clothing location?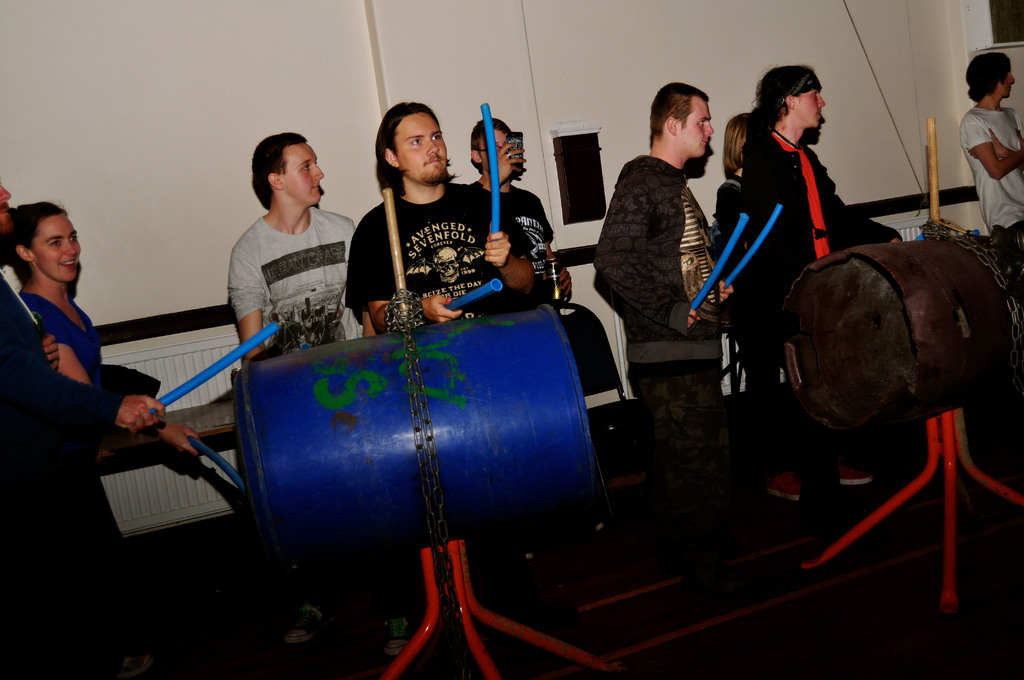
bbox=[346, 182, 536, 328]
